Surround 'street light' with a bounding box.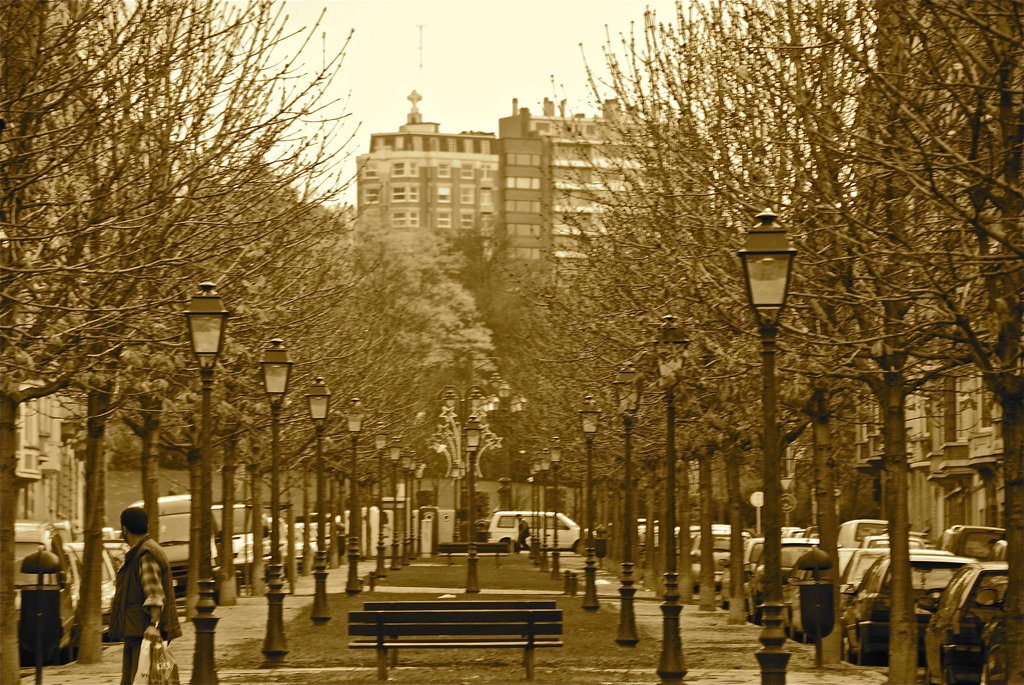
x1=335 y1=387 x2=373 y2=599.
